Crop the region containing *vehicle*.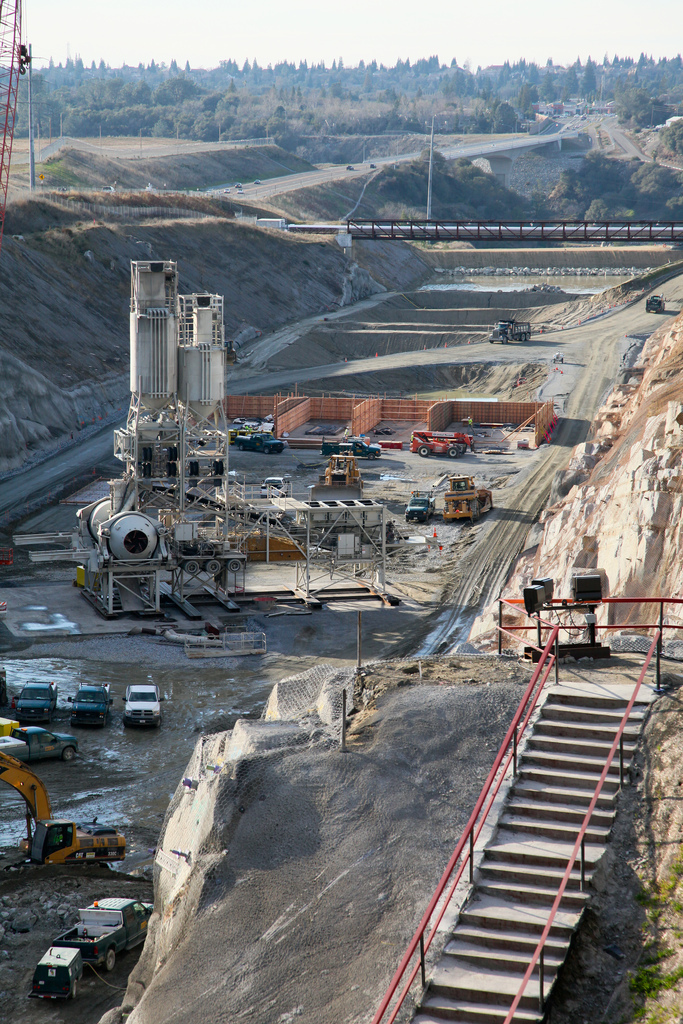
Crop region: rect(317, 430, 379, 462).
